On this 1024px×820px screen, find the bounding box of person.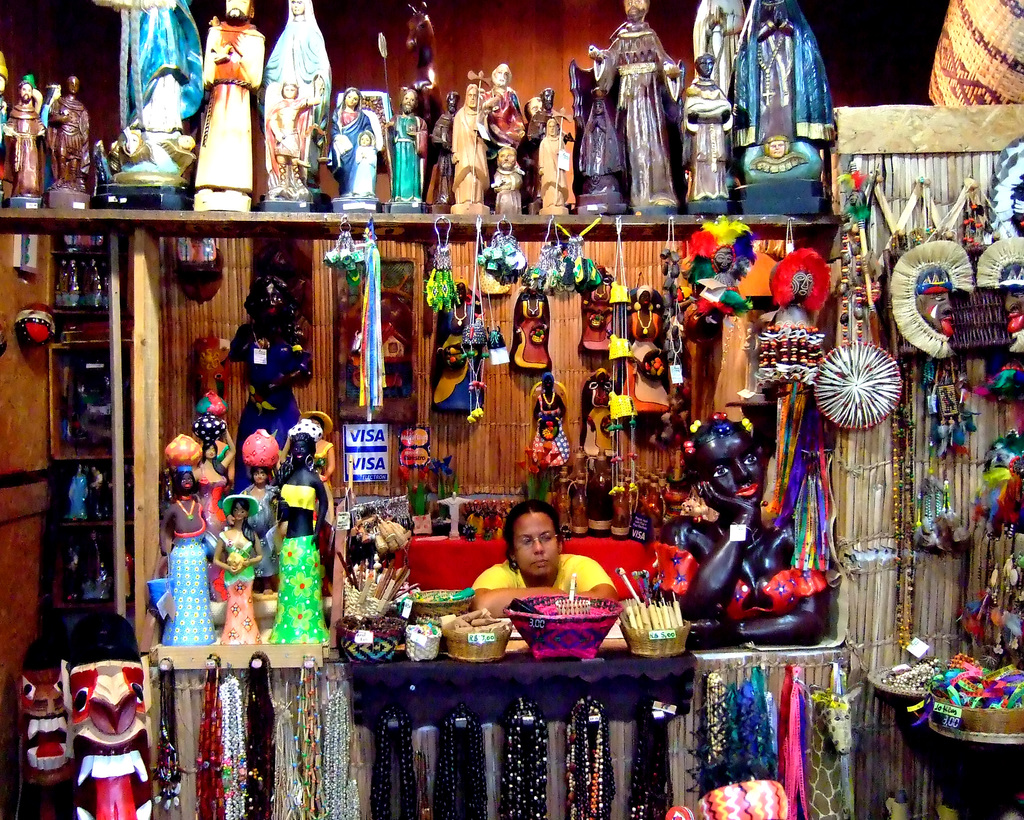
Bounding box: left=63, top=657, right=157, bottom=819.
